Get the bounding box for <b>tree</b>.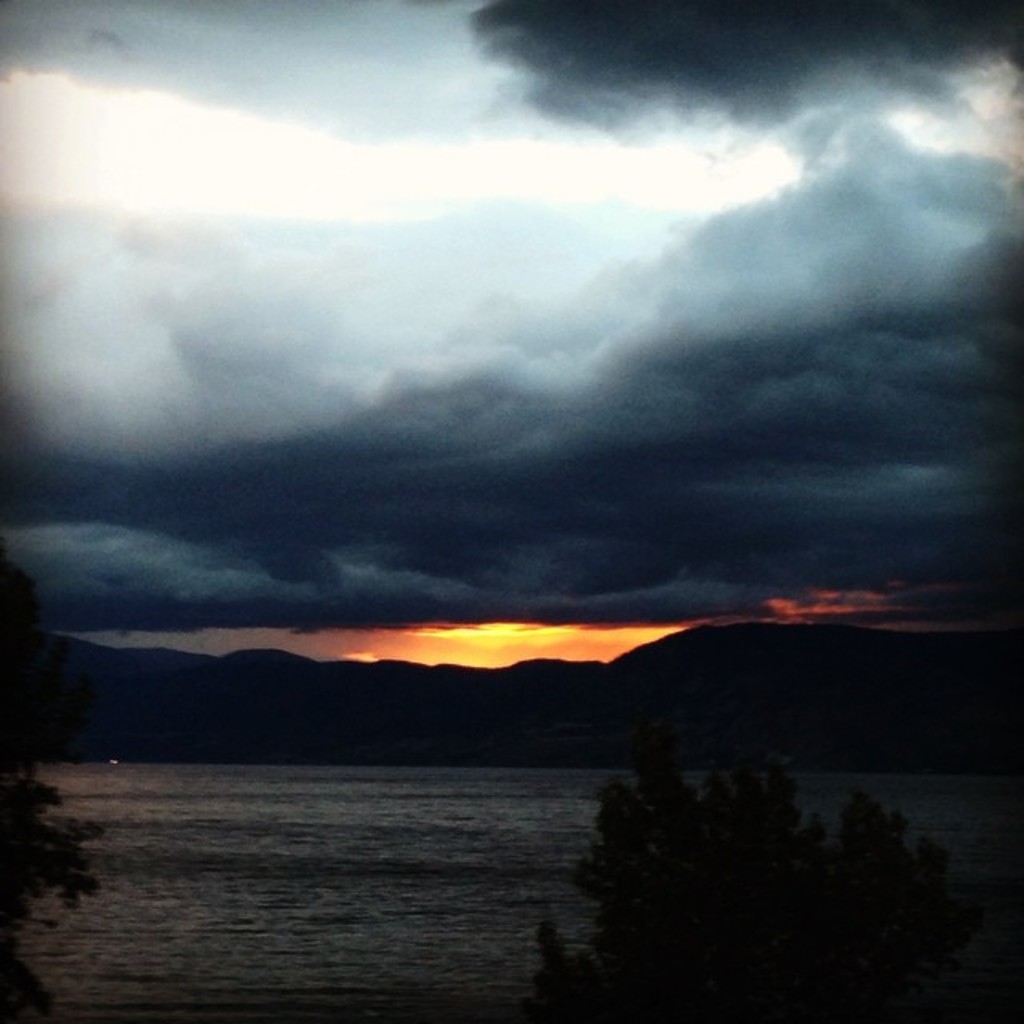
{"left": 530, "top": 755, "right": 981, "bottom": 1022}.
